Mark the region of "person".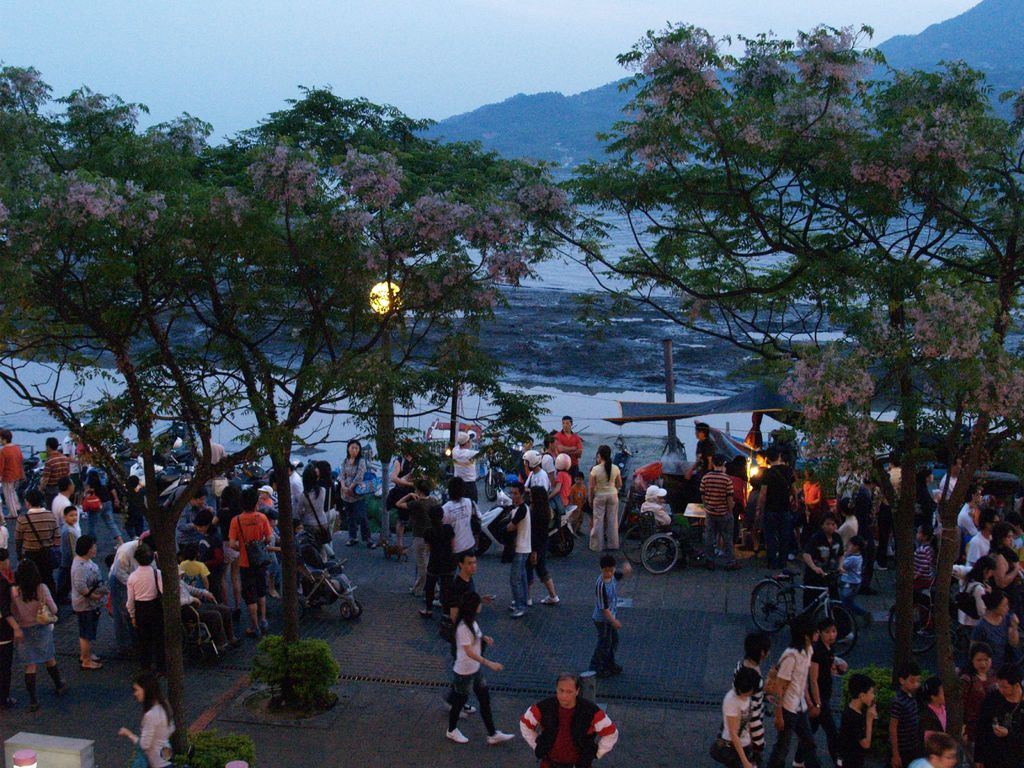
Region: 117, 677, 180, 765.
